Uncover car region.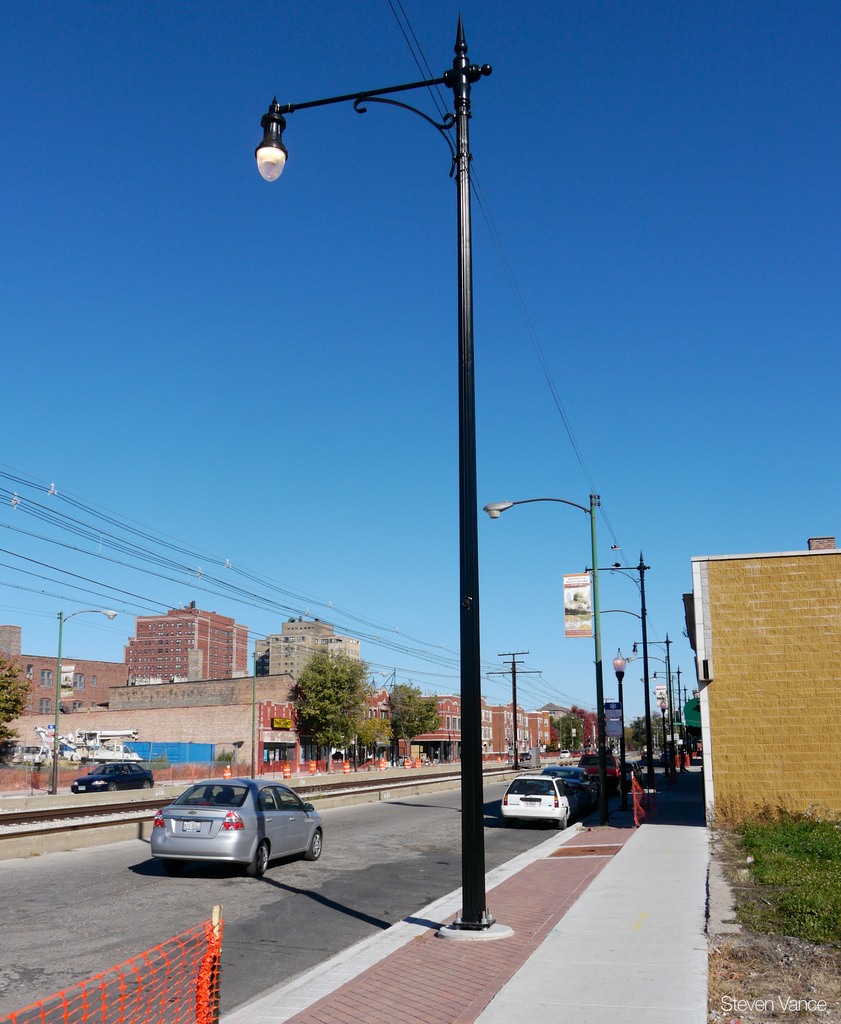
Uncovered: box=[502, 777, 572, 824].
